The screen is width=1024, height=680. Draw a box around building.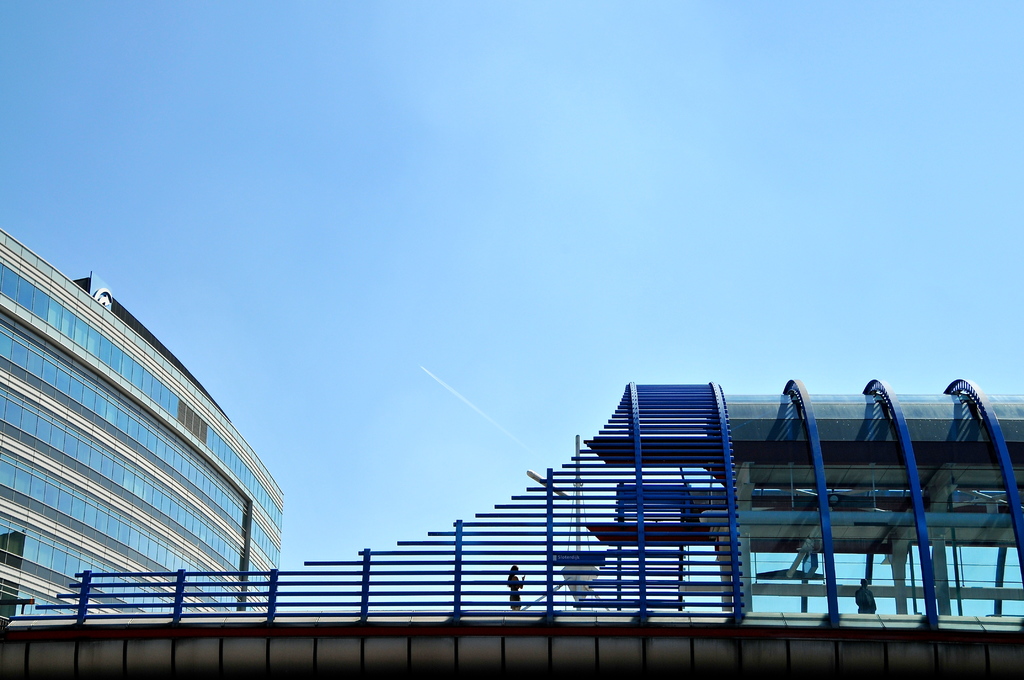
[left=0, top=230, right=280, bottom=616].
